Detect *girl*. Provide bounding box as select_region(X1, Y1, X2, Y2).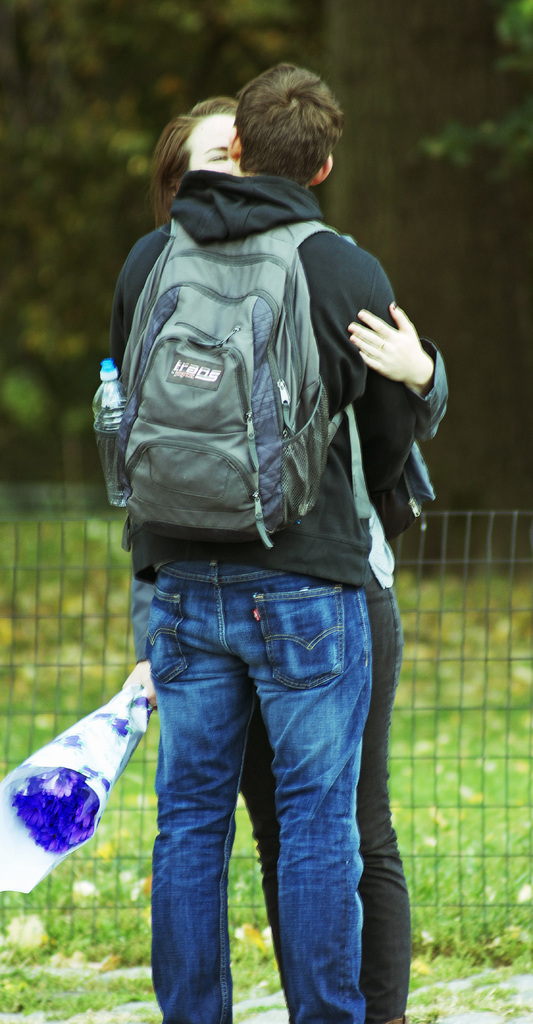
select_region(122, 94, 450, 1023).
